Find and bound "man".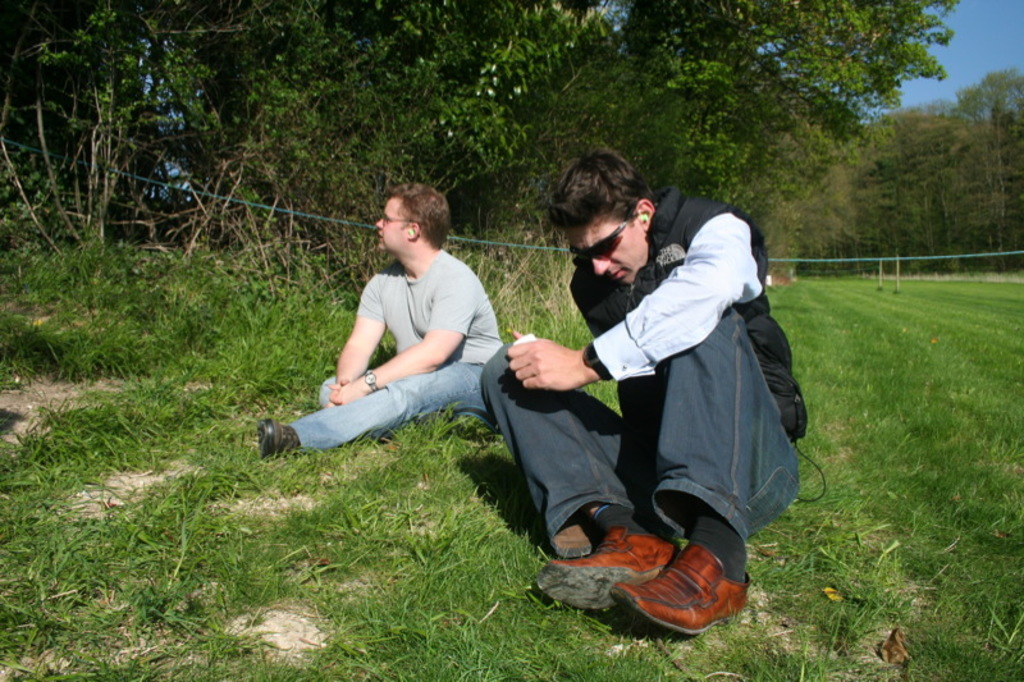
Bound: [left=507, top=156, right=812, bottom=618].
